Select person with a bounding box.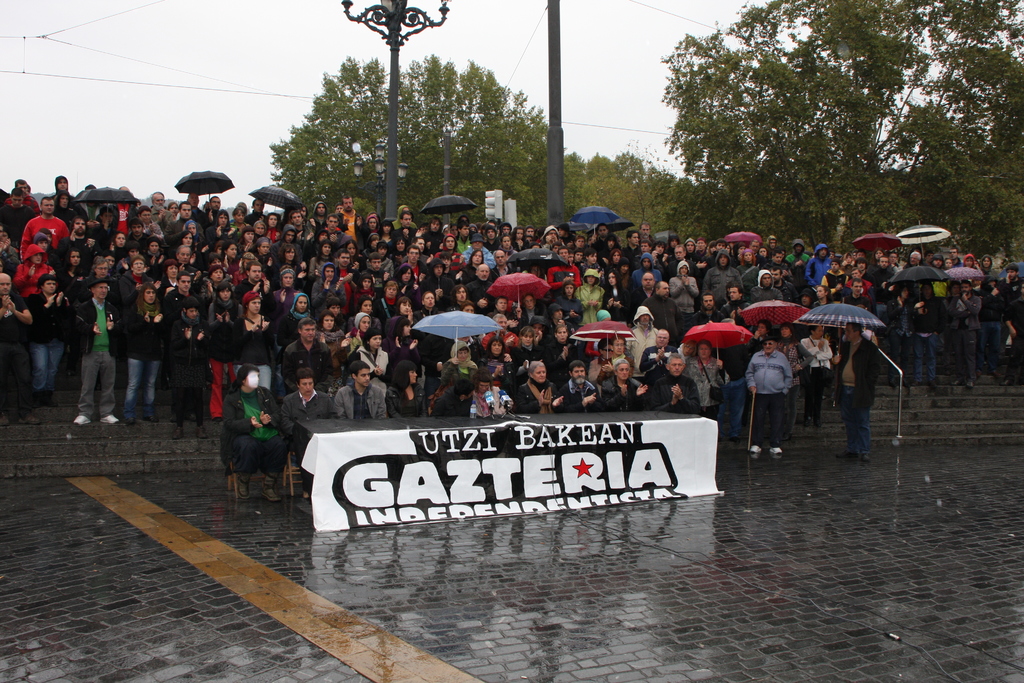
pyautogui.locateOnScreen(241, 231, 257, 259).
